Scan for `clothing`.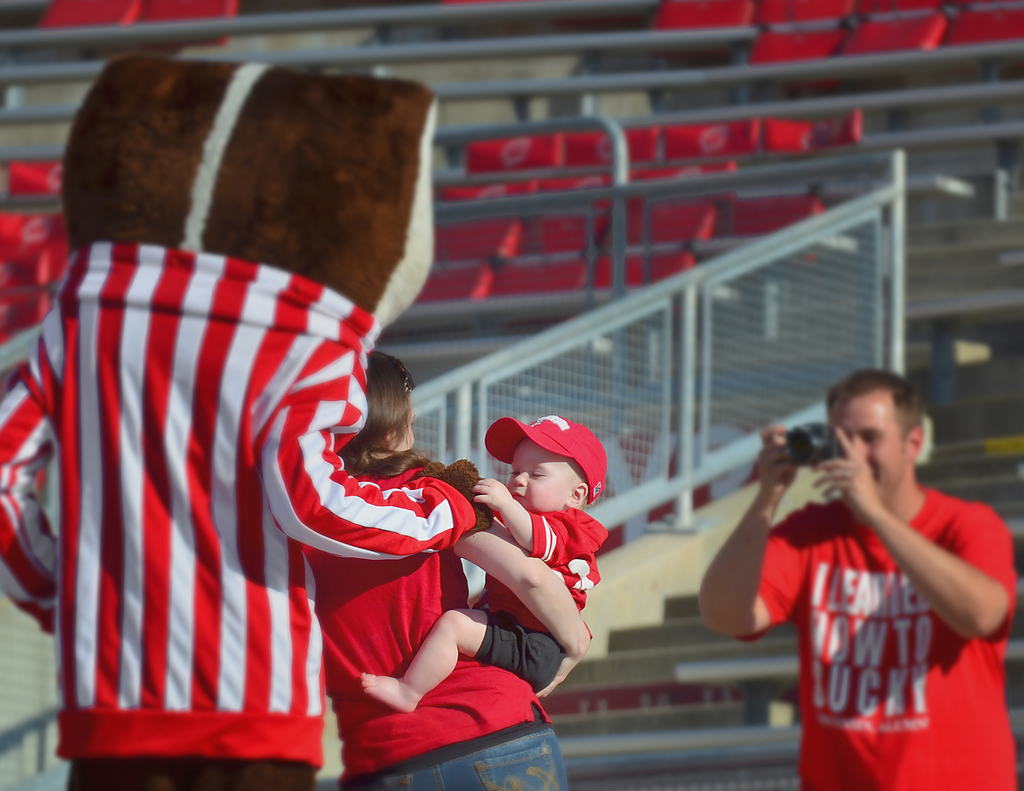
Scan result: box=[476, 504, 609, 687].
